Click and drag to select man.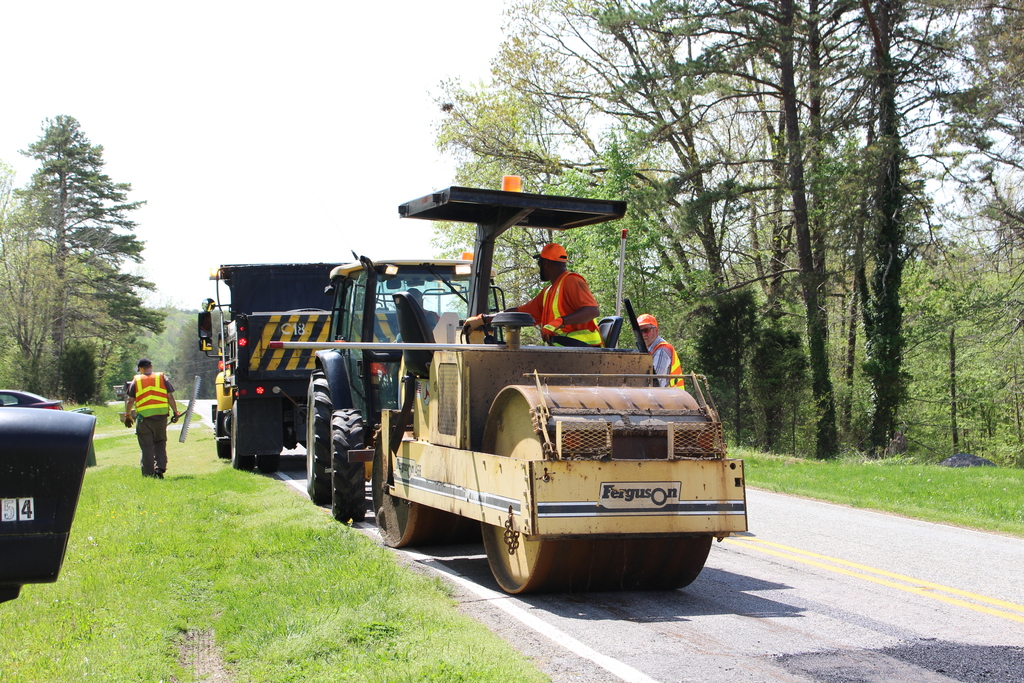
Selection: box(124, 359, 180, 481).
